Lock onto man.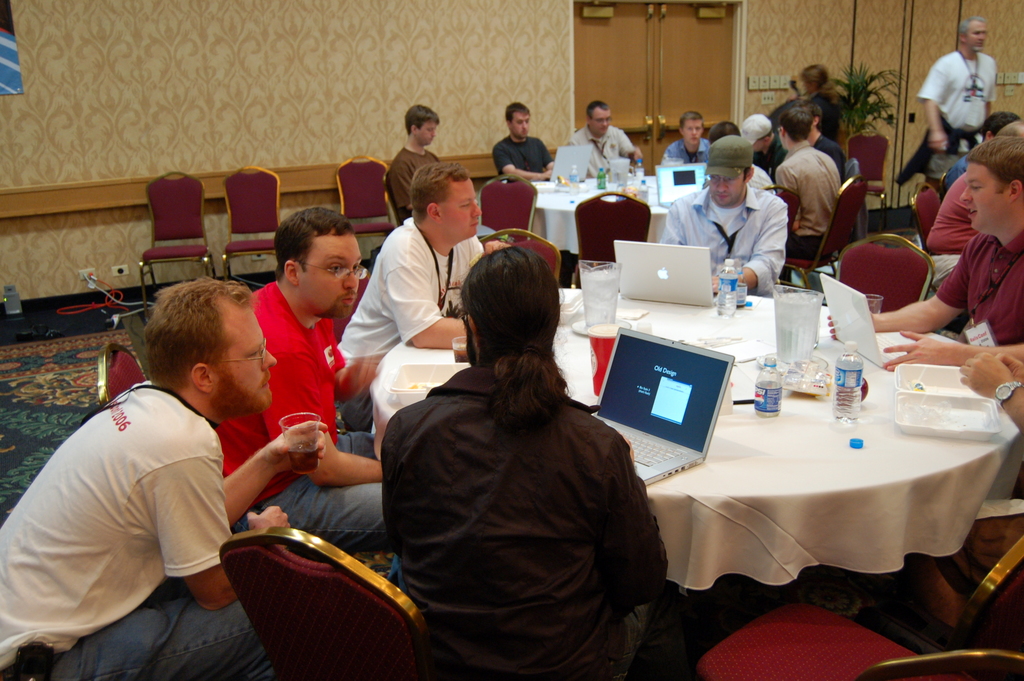
Locked: box(821, 130, 1023, 378).
